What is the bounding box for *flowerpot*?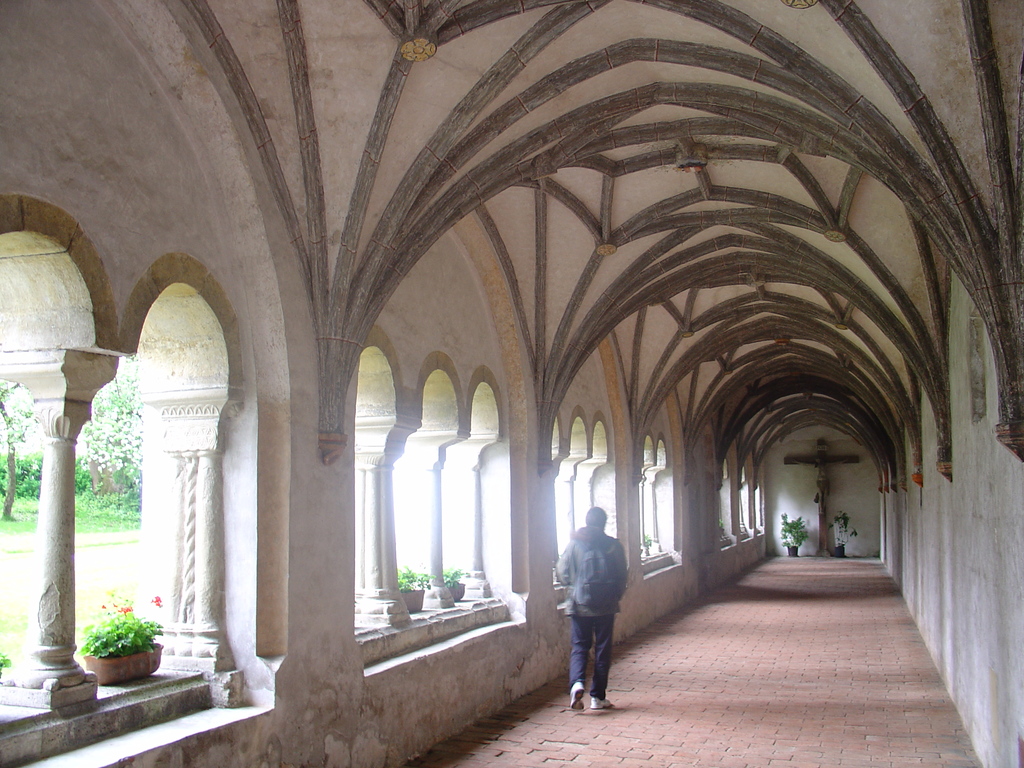
[x1=440, y1=582, x2=467, y2=603].
